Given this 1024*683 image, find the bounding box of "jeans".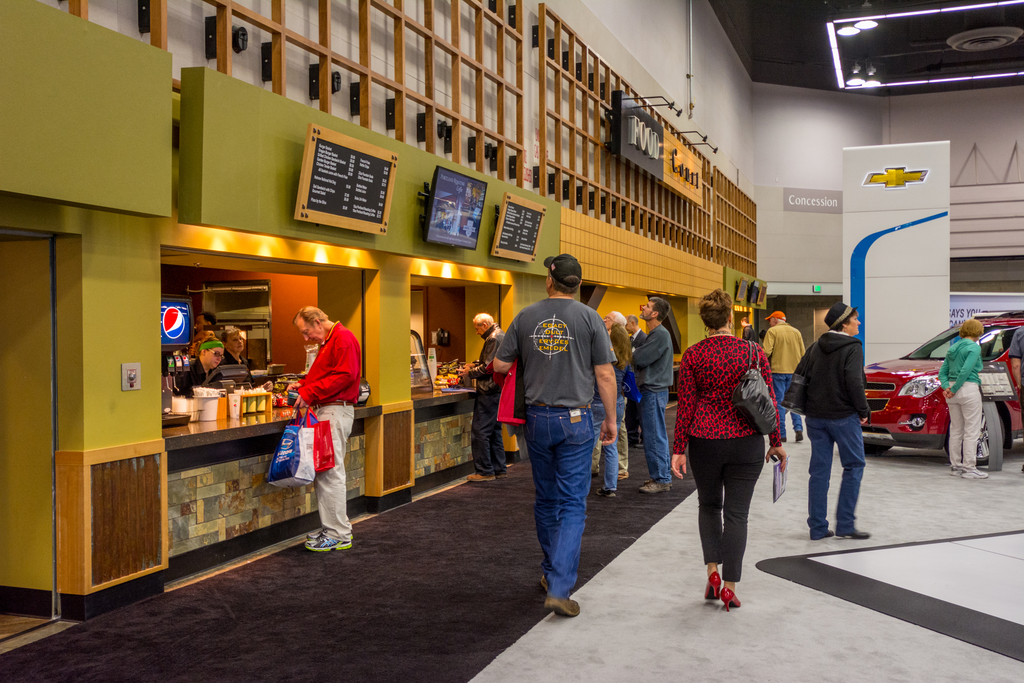
641:386:673:487.
